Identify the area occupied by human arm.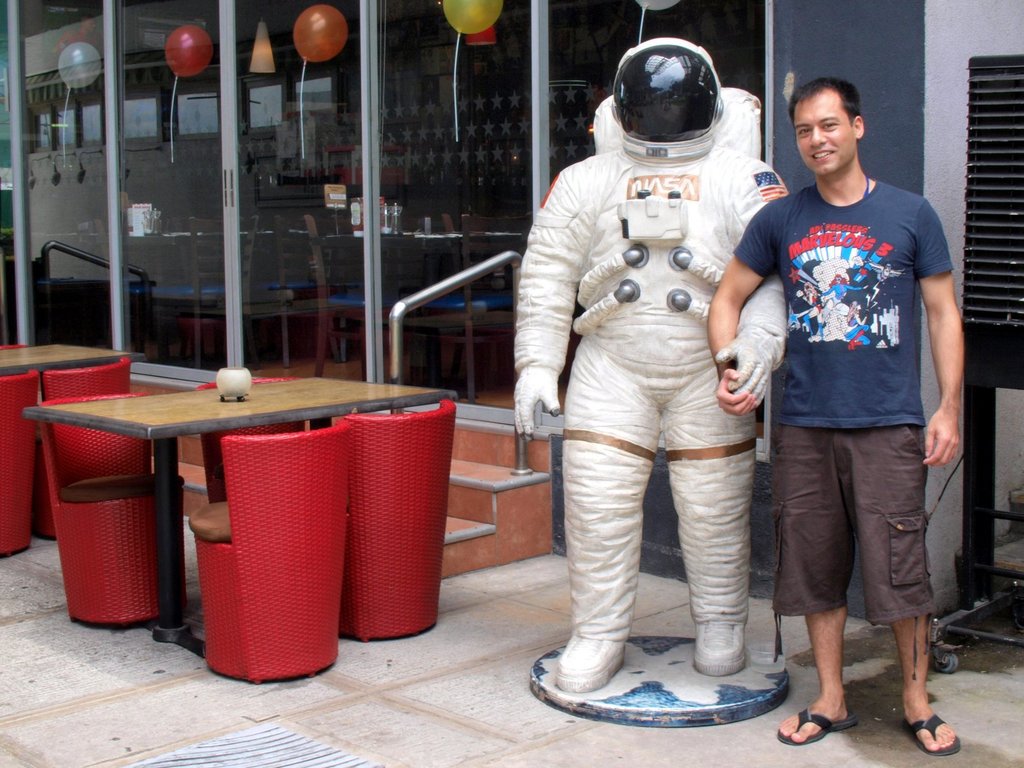
Area: (705,197,783,420).
